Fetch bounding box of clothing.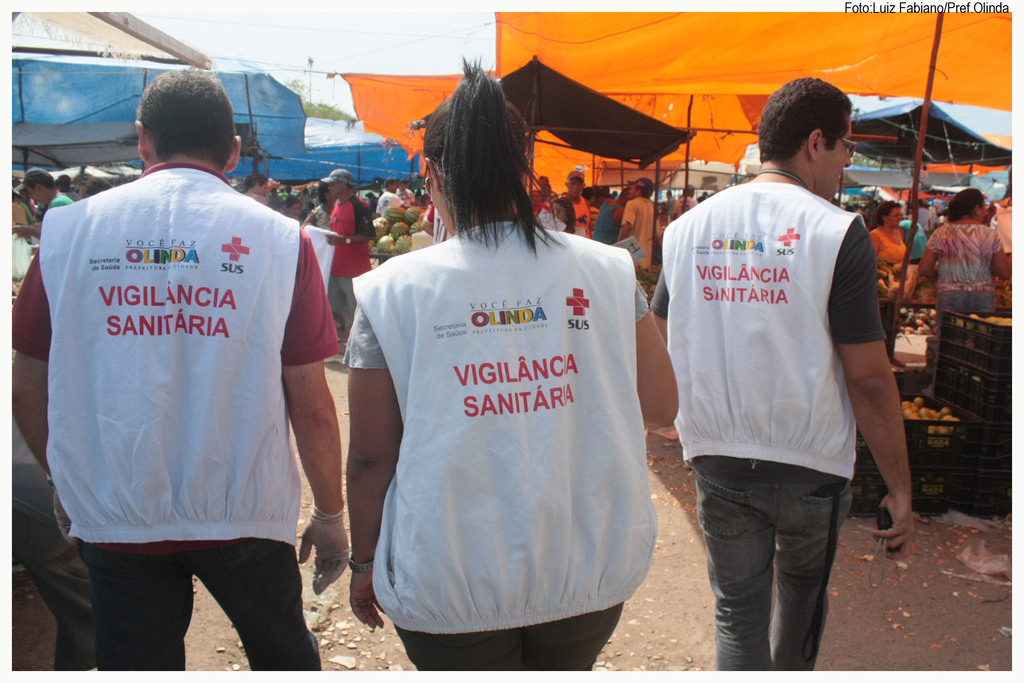
Bbox: (557,192,593,235).
